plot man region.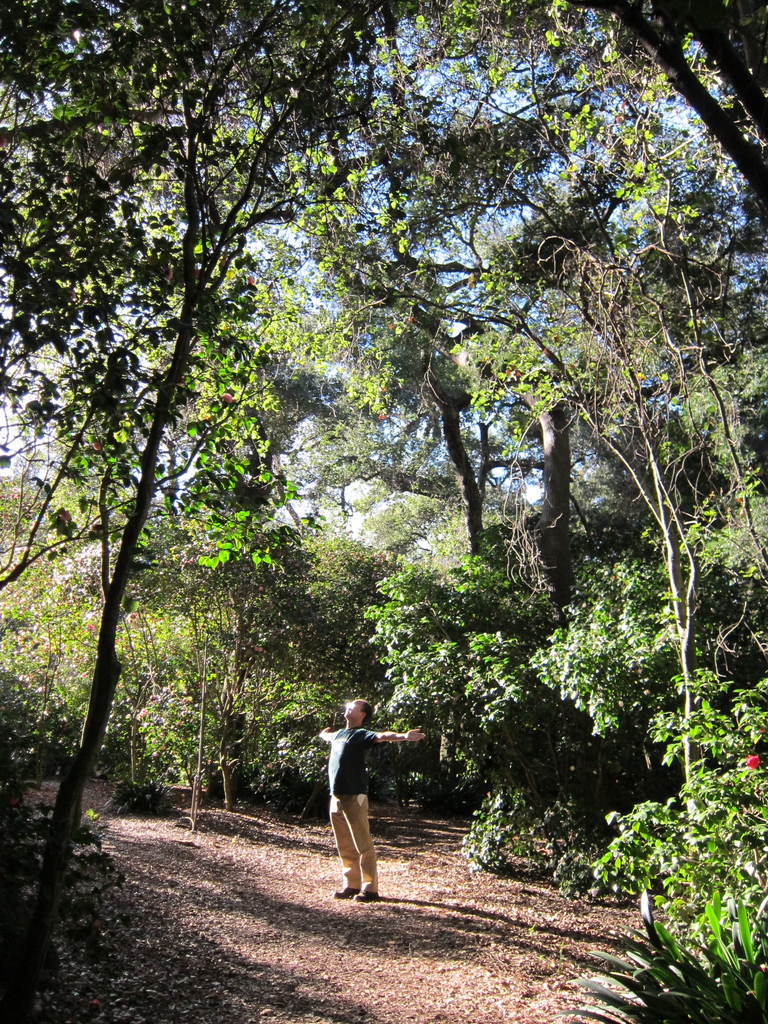
Plotted at 319,700,407,904.
